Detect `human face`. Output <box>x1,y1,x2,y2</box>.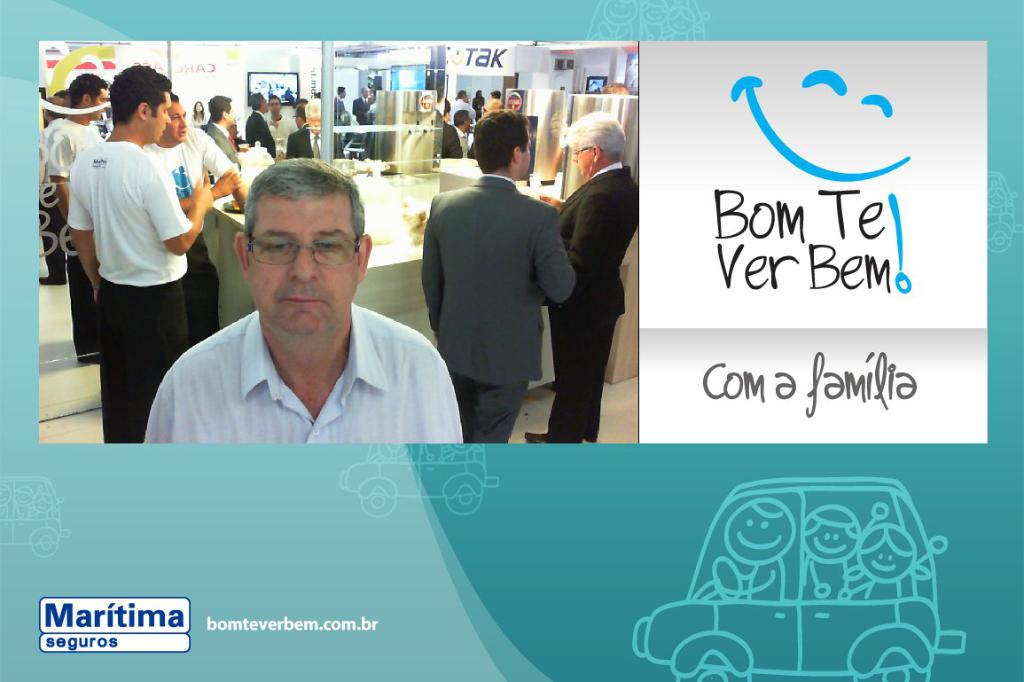
<box>263,98,271,113</box>.
